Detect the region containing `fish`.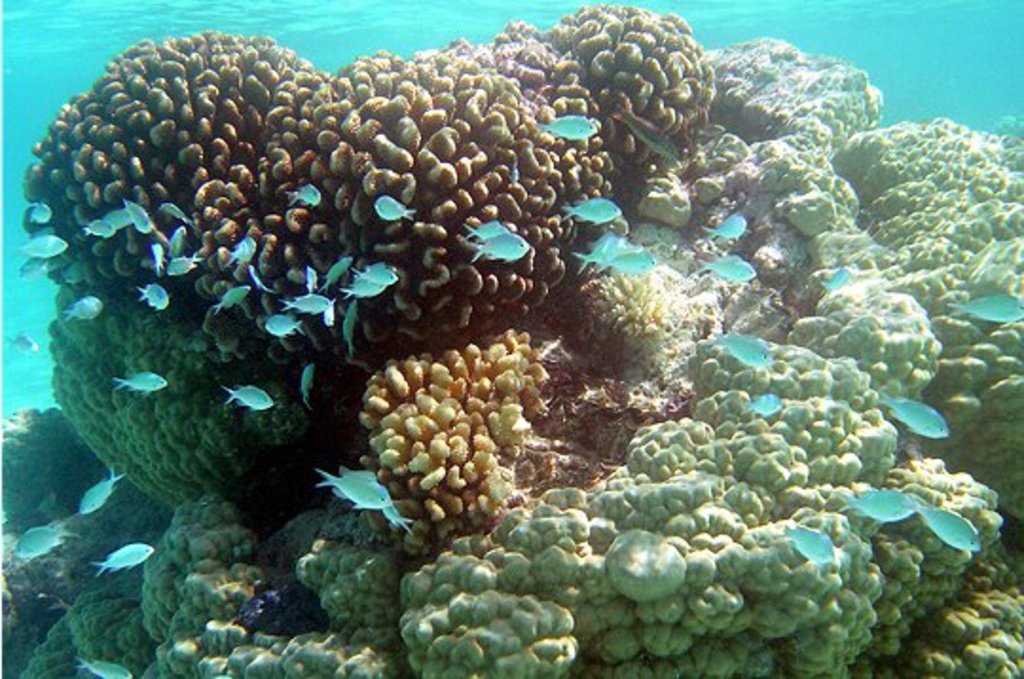
[700, 212, 745, 237].
